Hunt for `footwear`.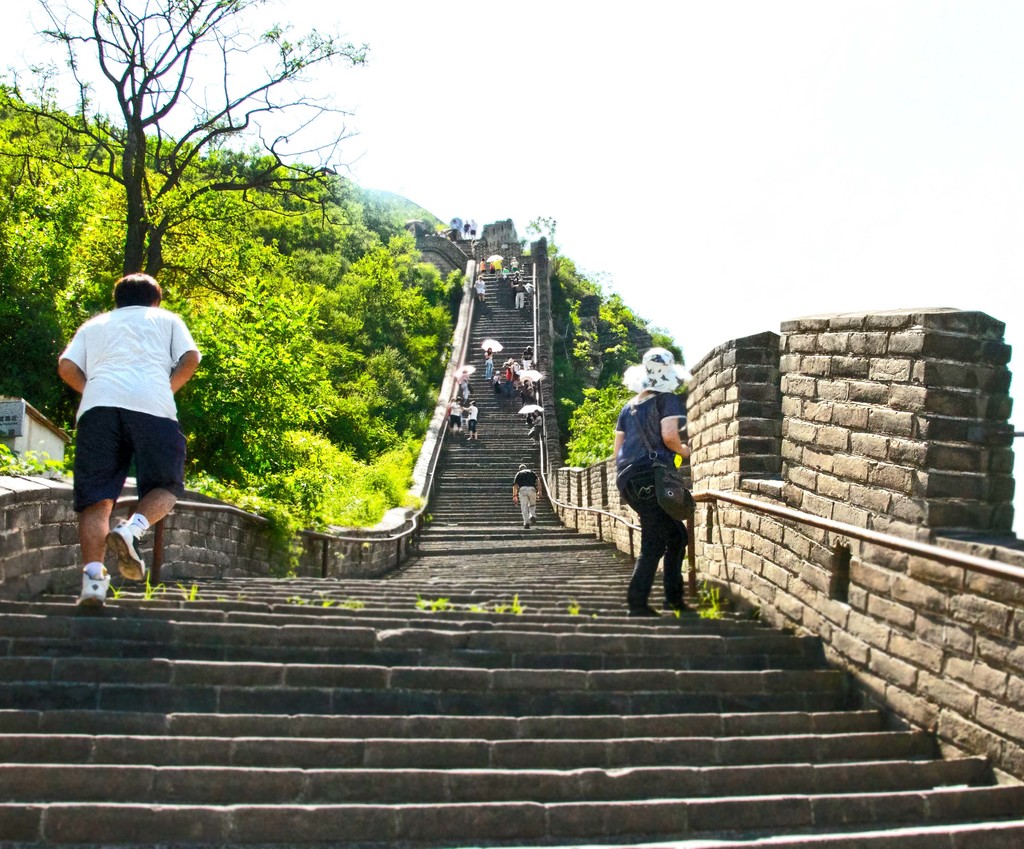
Hunted down at (629, 603, 660, 622).
